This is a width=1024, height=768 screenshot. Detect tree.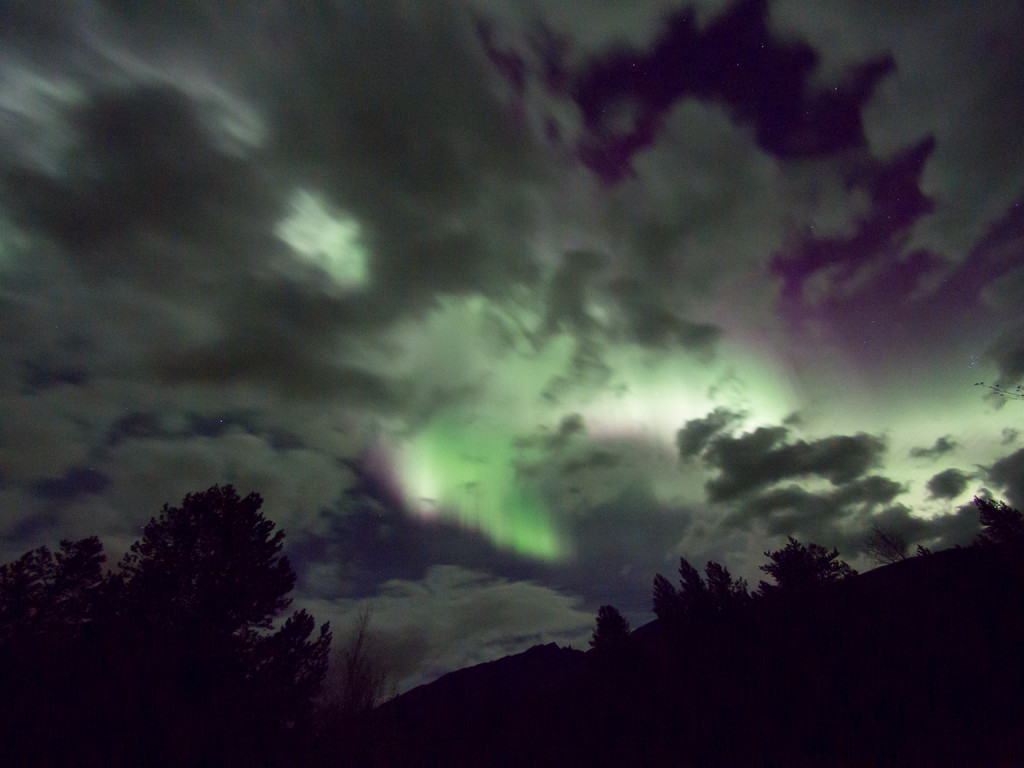
[705,557,758,609].
